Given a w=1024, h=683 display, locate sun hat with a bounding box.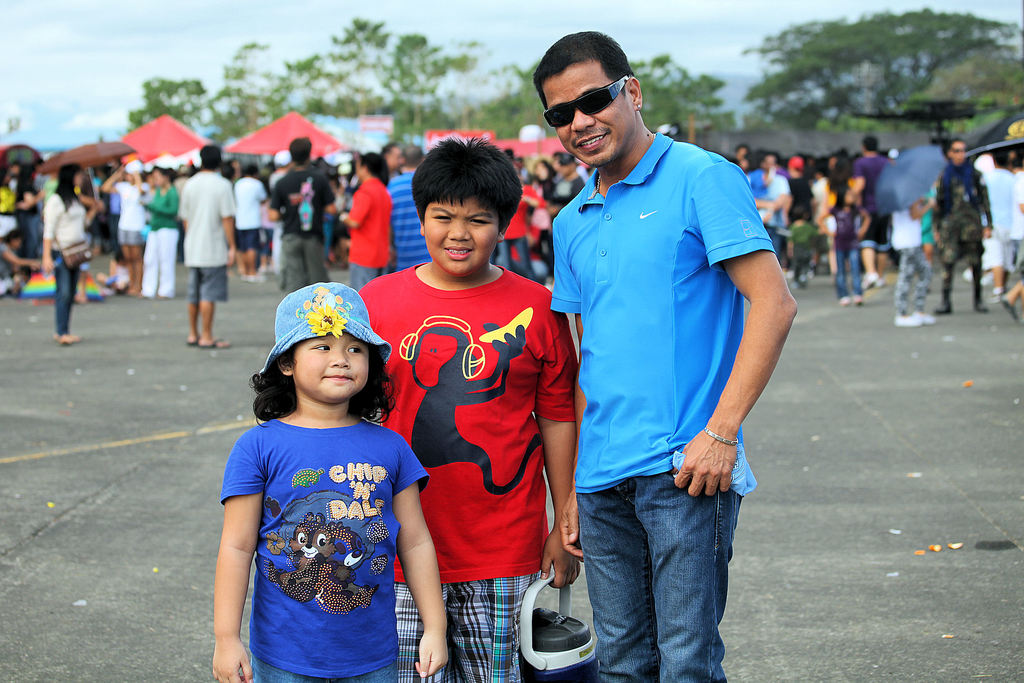
Located: left=121, top=158, right=148, bottom=179.
